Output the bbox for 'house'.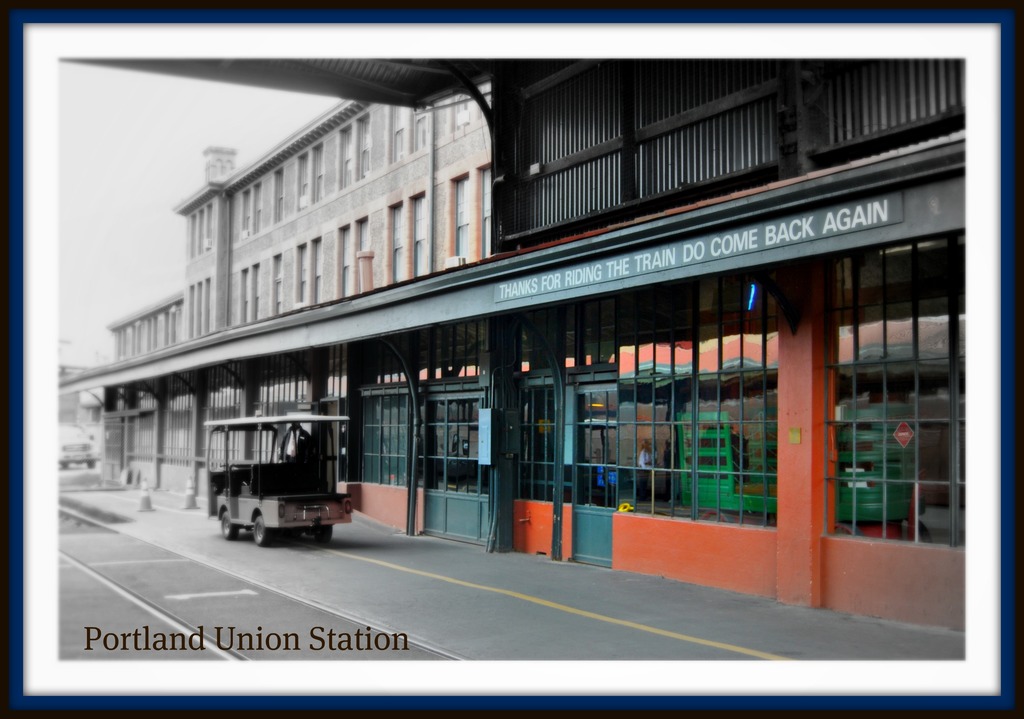
{"left": 179, "top": 184, "right": 238, "bottom": 512}.
